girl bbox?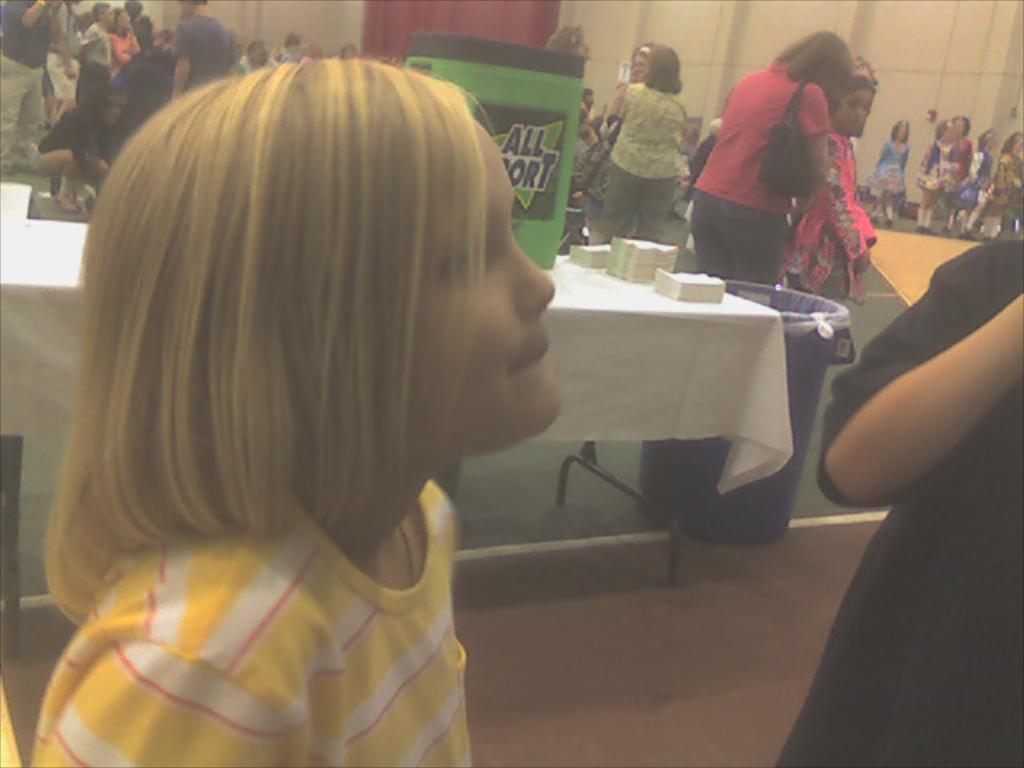
l=24, t=54, r=563, b=766
